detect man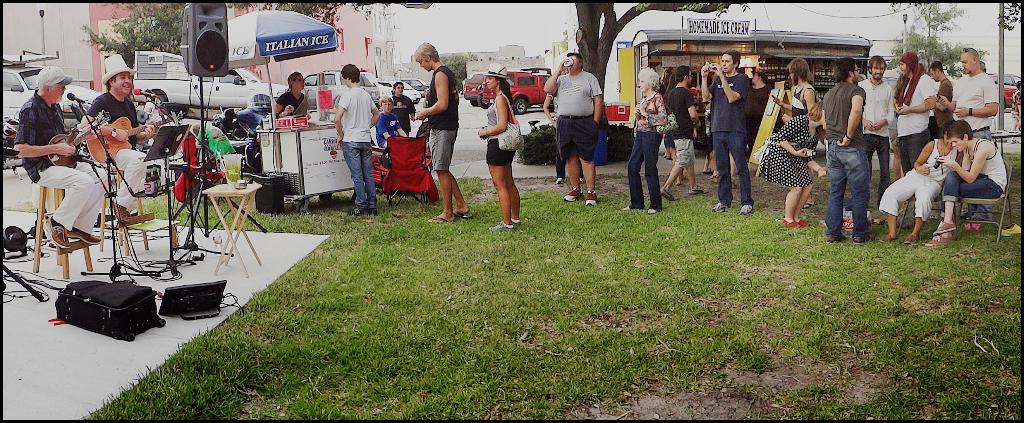
l=926, t=121, r=1009, b=244
